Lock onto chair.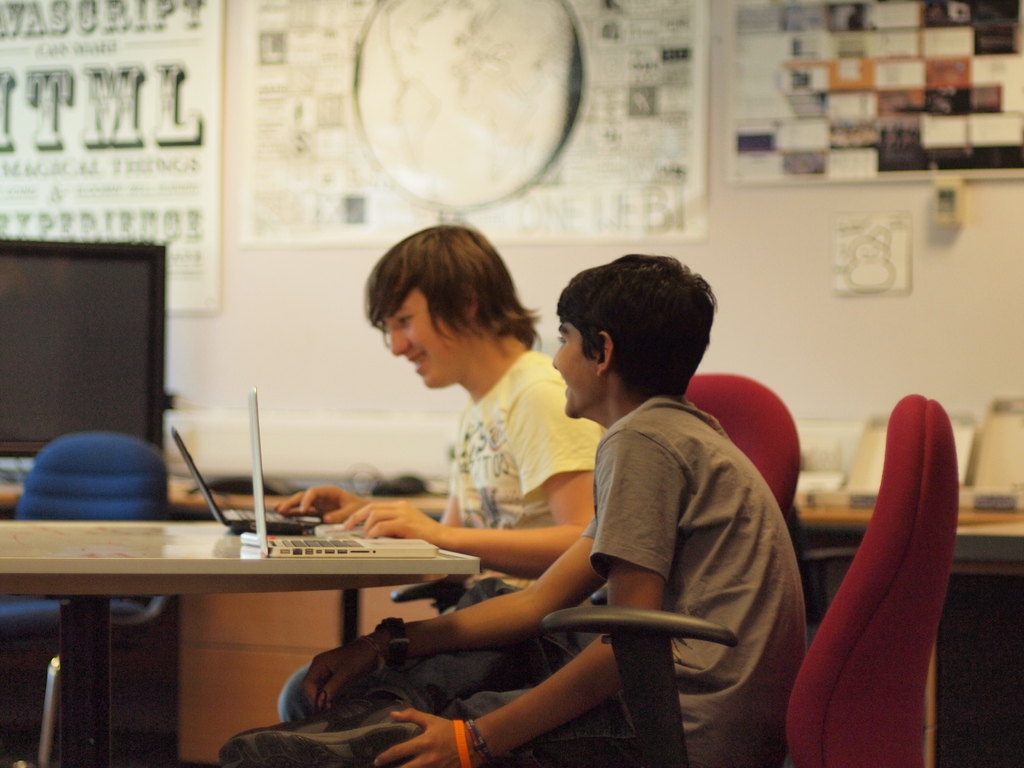
Locked: detection(0, 427, 175, 767).
